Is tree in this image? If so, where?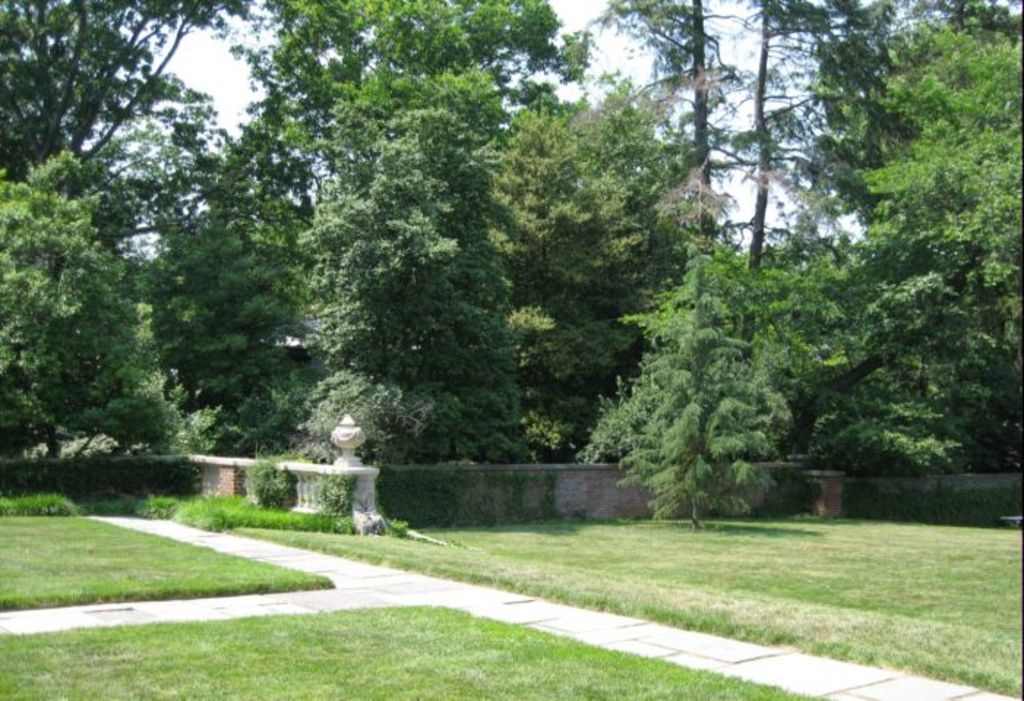
Yes, at (left=587, top=0, right=796, bottom=266).
